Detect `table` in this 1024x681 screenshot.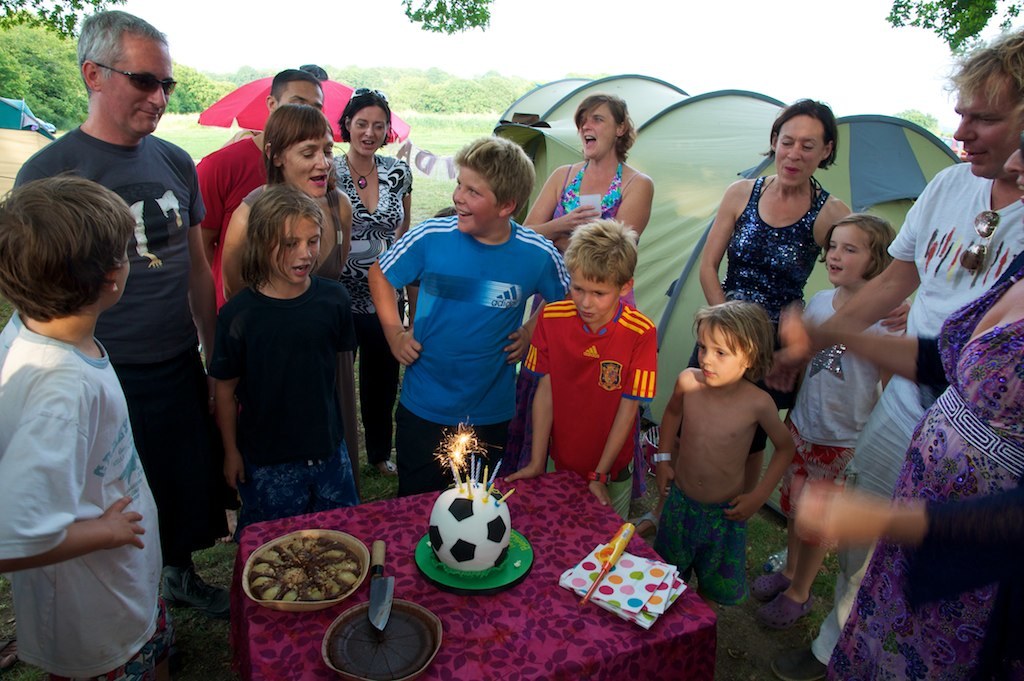
Detection: rect(260, 459, 756, 672).
